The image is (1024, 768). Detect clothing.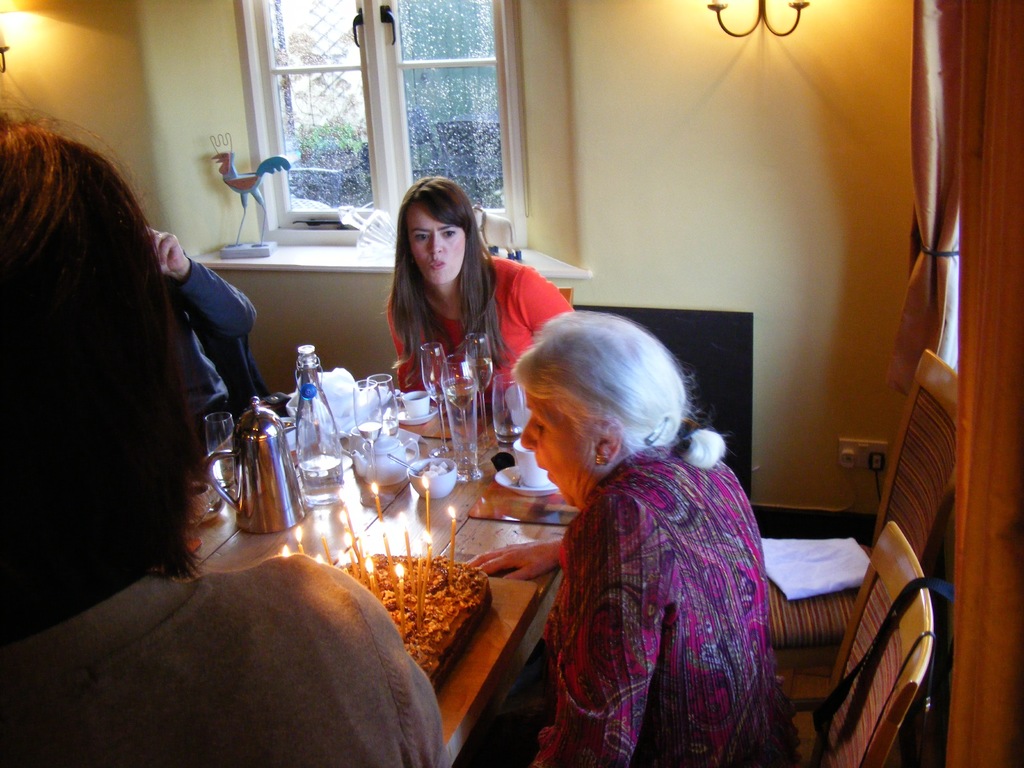
Detection: {"left": 0, "top": 550, "right": 452, "bottom": 767}.
